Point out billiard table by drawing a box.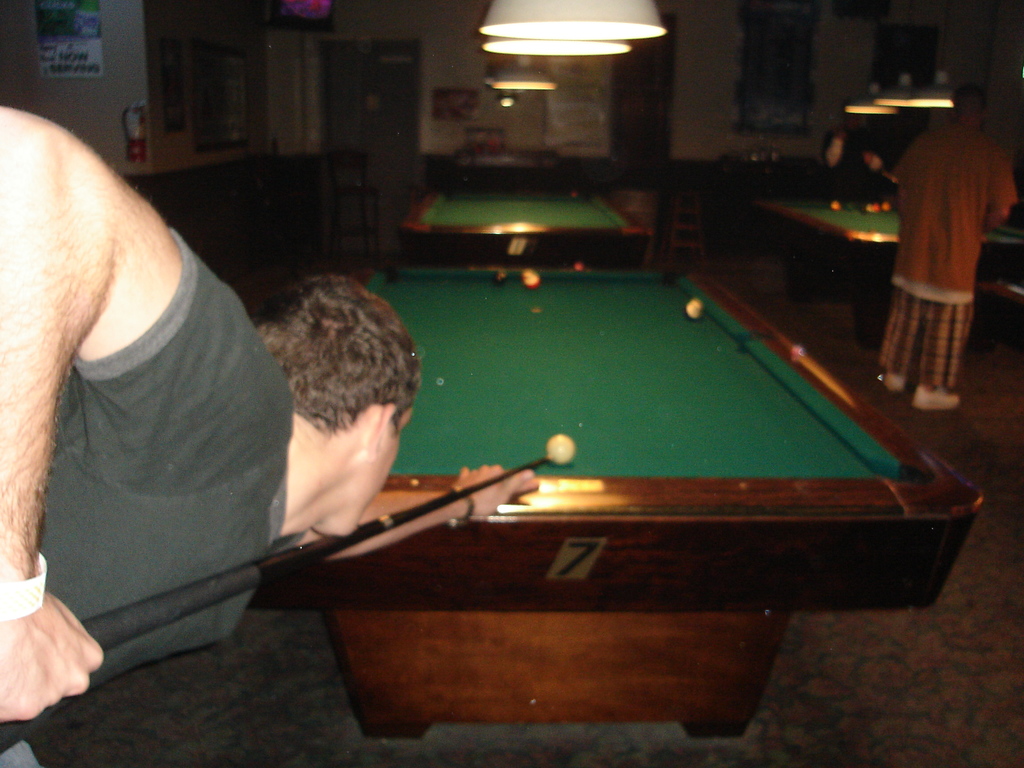
<region>248, 262, 985, 740</region>.
